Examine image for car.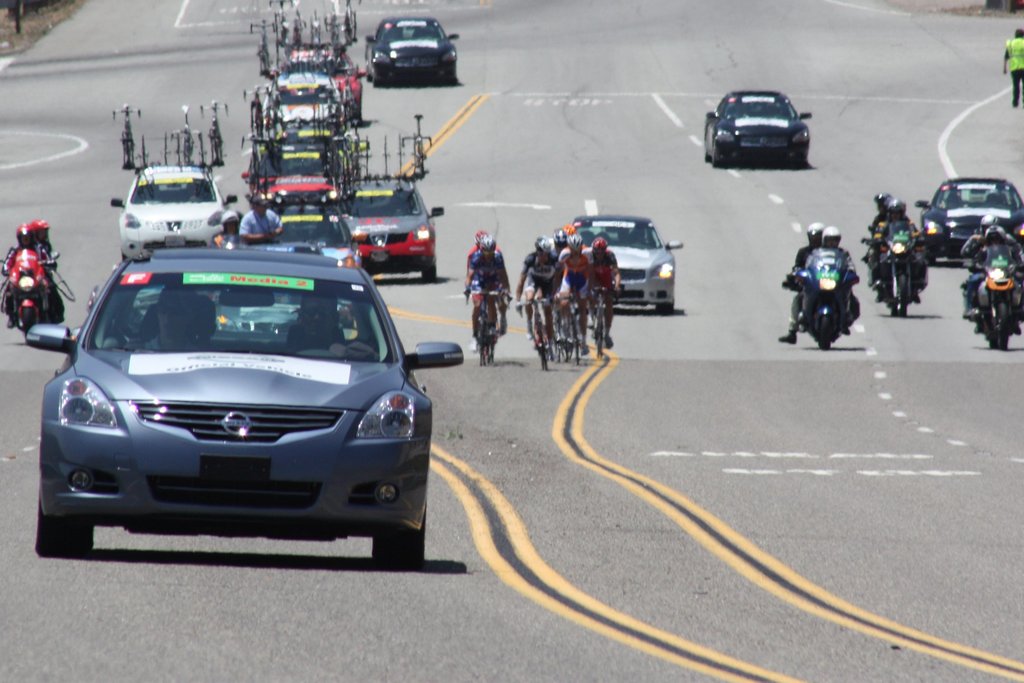
Examination result: bbox=[113, 162, 241, 261].
